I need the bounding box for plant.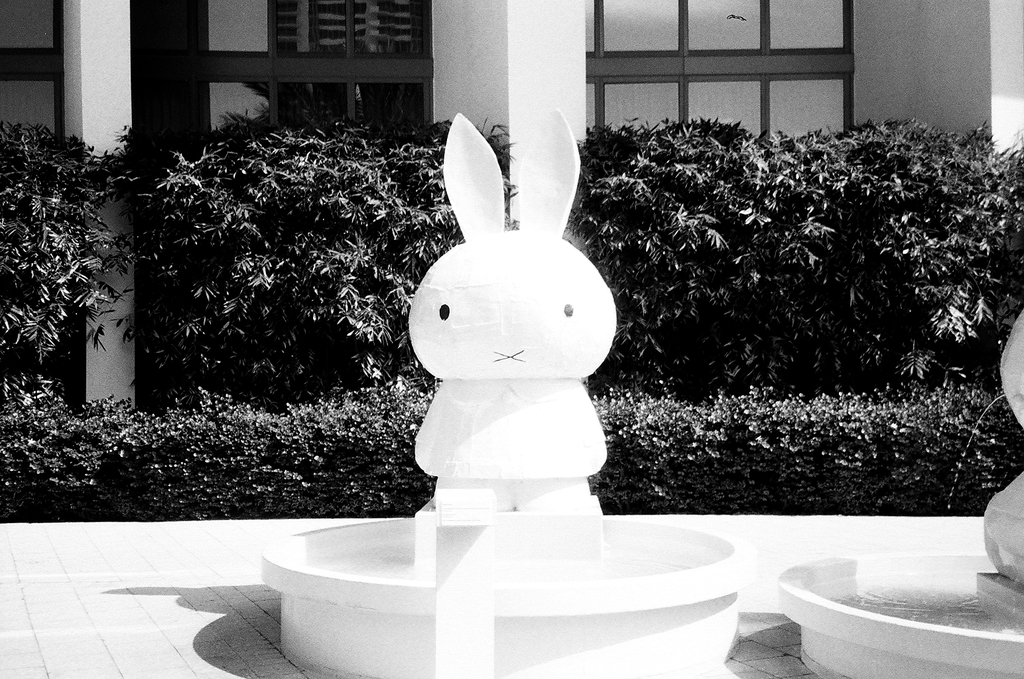
Here it is: 483, 121, 522, 212.
